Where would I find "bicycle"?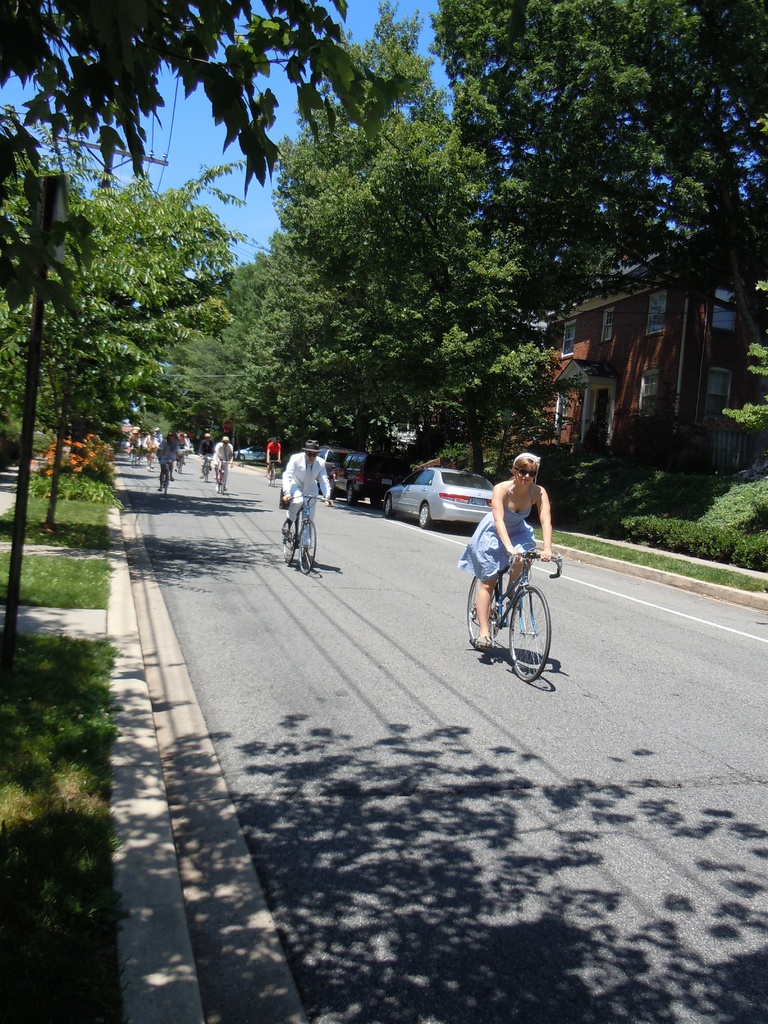
At (x1=282, y1=495, x2=332, y2=575).
